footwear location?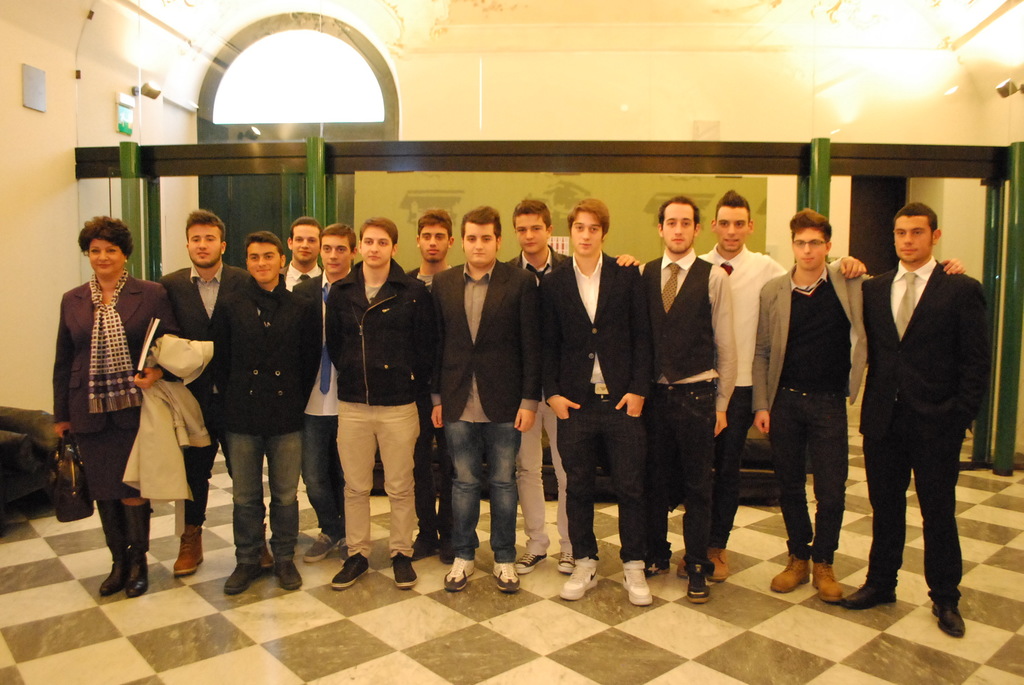
locate(272, 558, 303, 586)
